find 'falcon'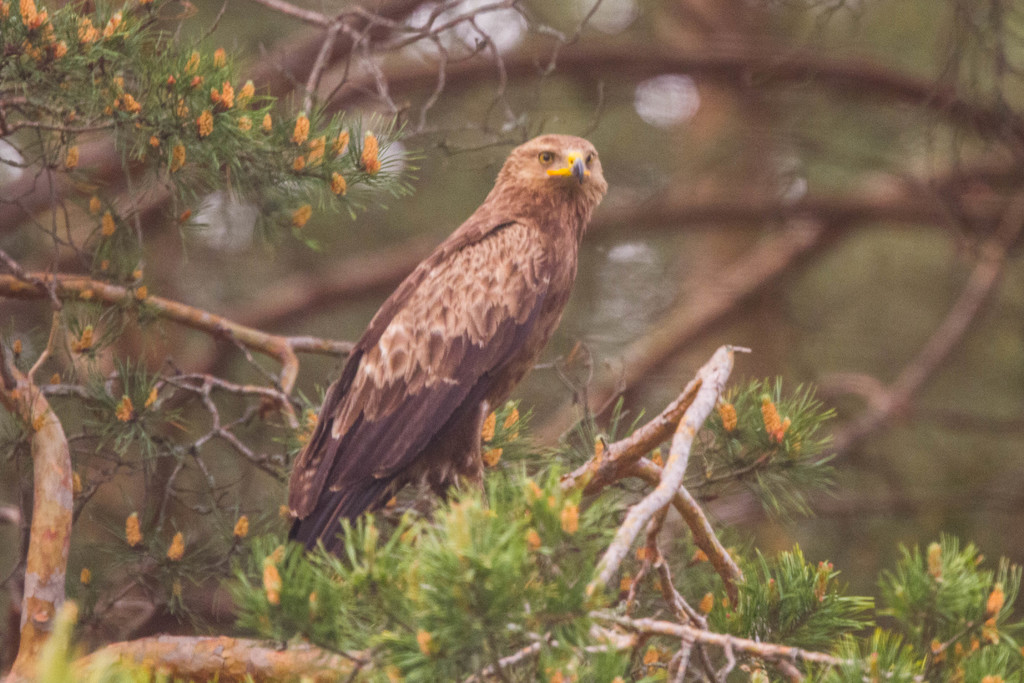
box=[276, 131, 604, 591]
